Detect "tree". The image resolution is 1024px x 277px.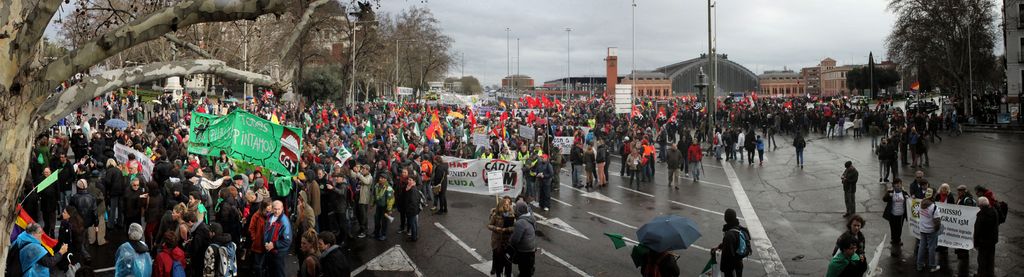
l=887, t=1, r=1011, b=112.
